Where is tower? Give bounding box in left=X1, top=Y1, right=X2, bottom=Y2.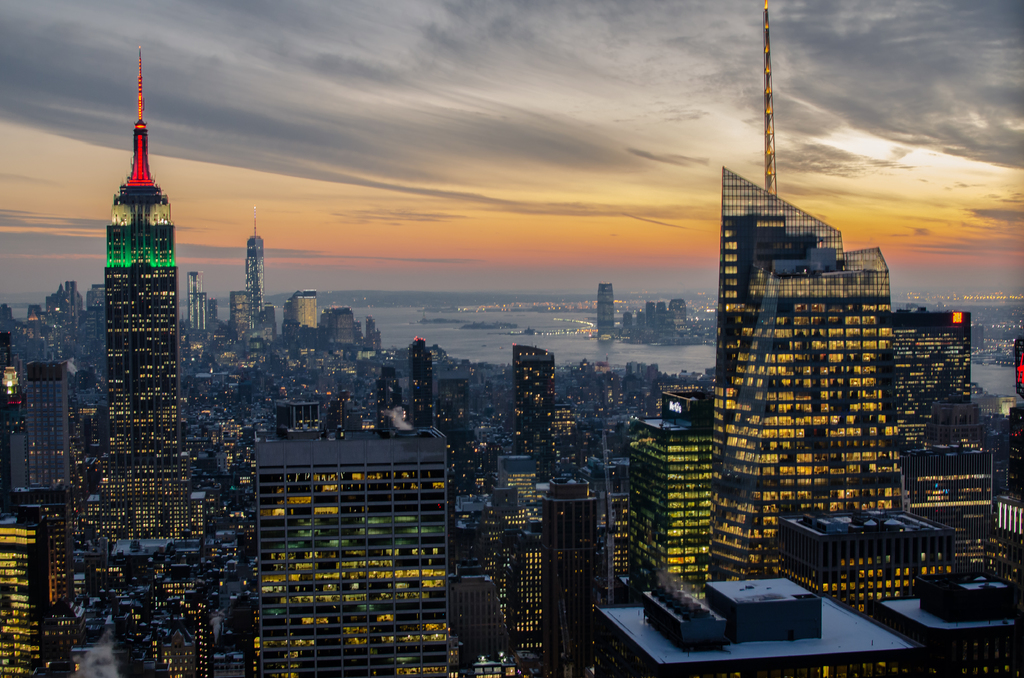
left=779, top=506, right=946, bottom=677.
